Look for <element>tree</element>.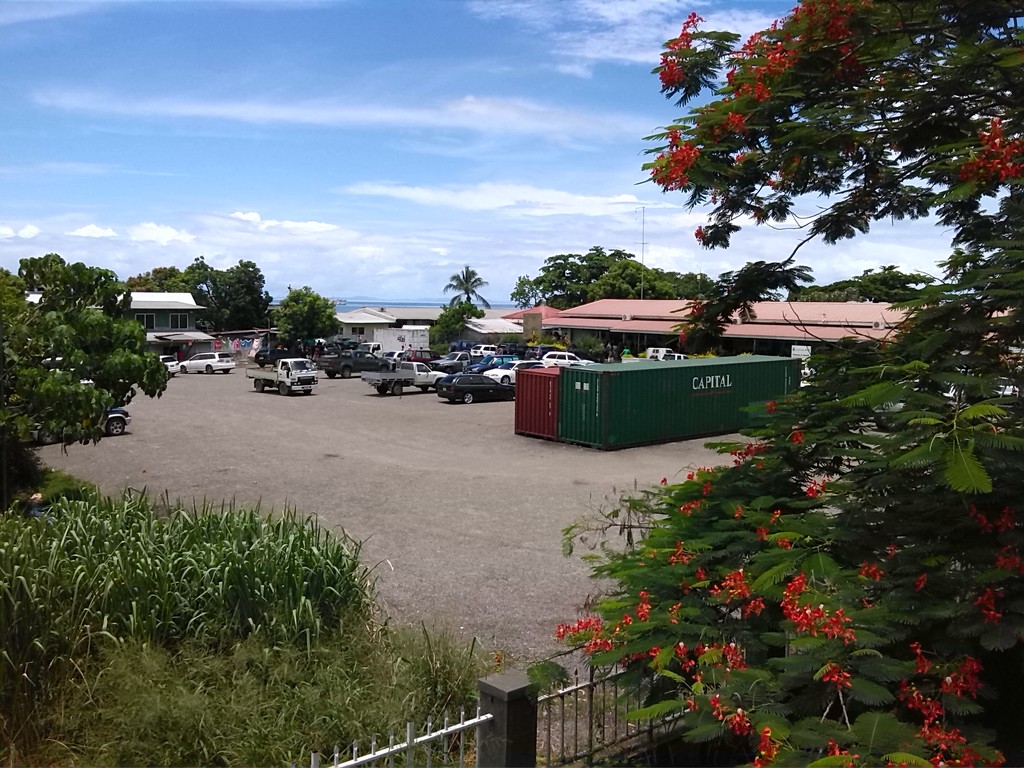
Found: Rect(794, 260, 931, 310).
